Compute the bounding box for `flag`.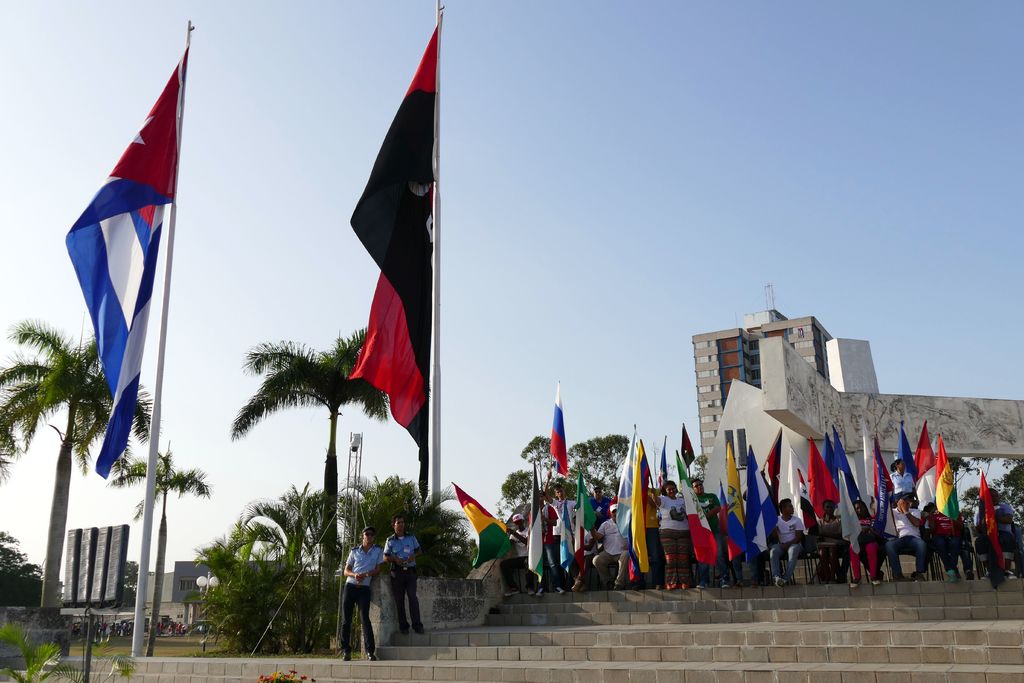
[left=457, top=483, right=509, bottom=572].
